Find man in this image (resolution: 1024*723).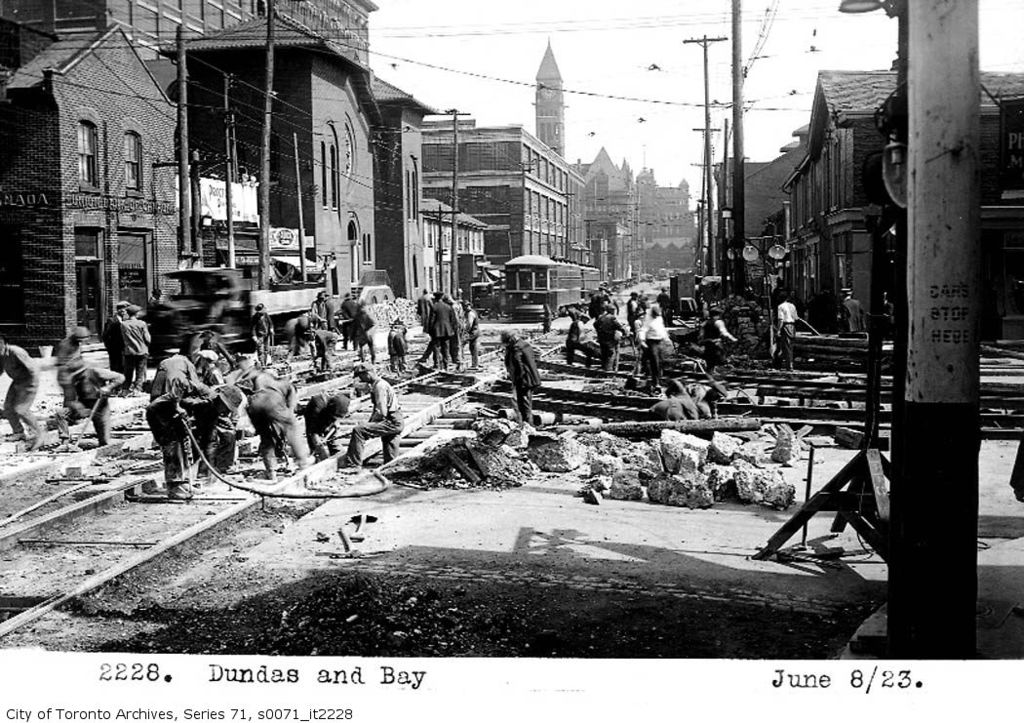
[588,291,611,316].
